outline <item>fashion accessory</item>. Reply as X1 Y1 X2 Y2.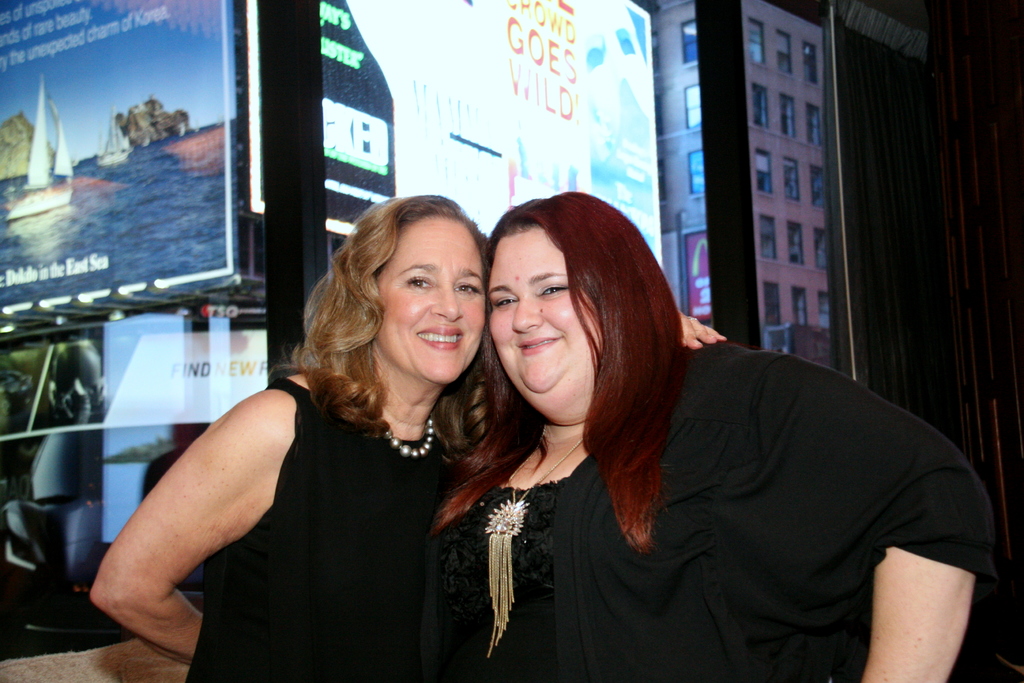
387 415 438 455.
